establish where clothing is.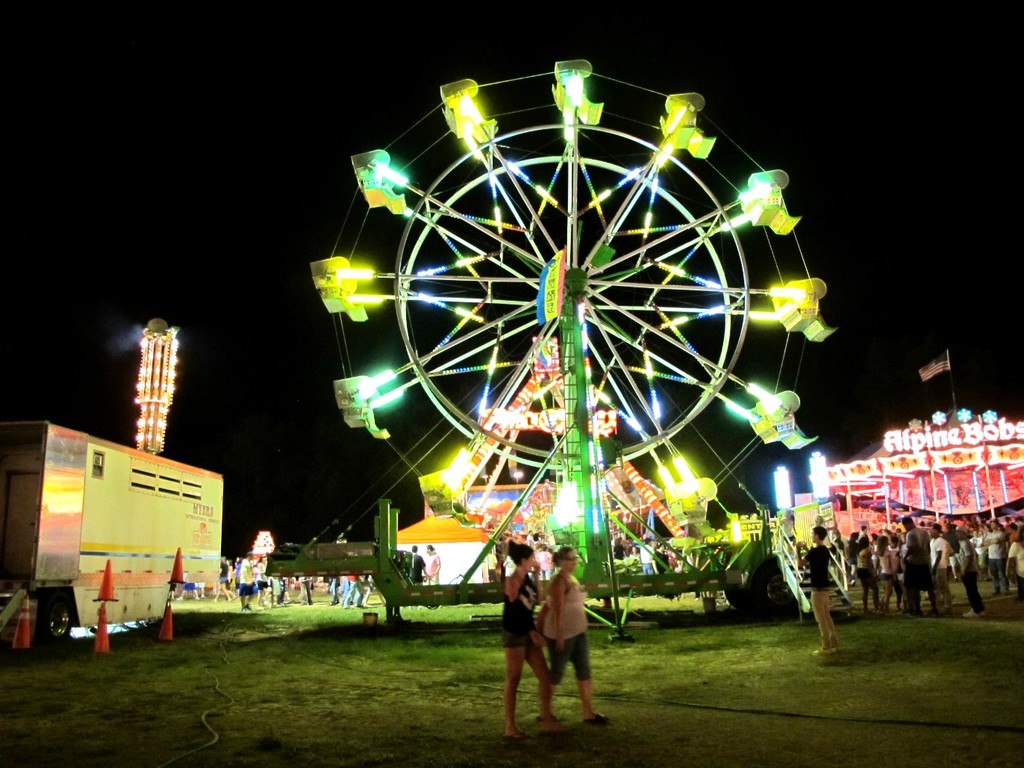
Established at x1=804 y1=545 x2=831 y2=584.
